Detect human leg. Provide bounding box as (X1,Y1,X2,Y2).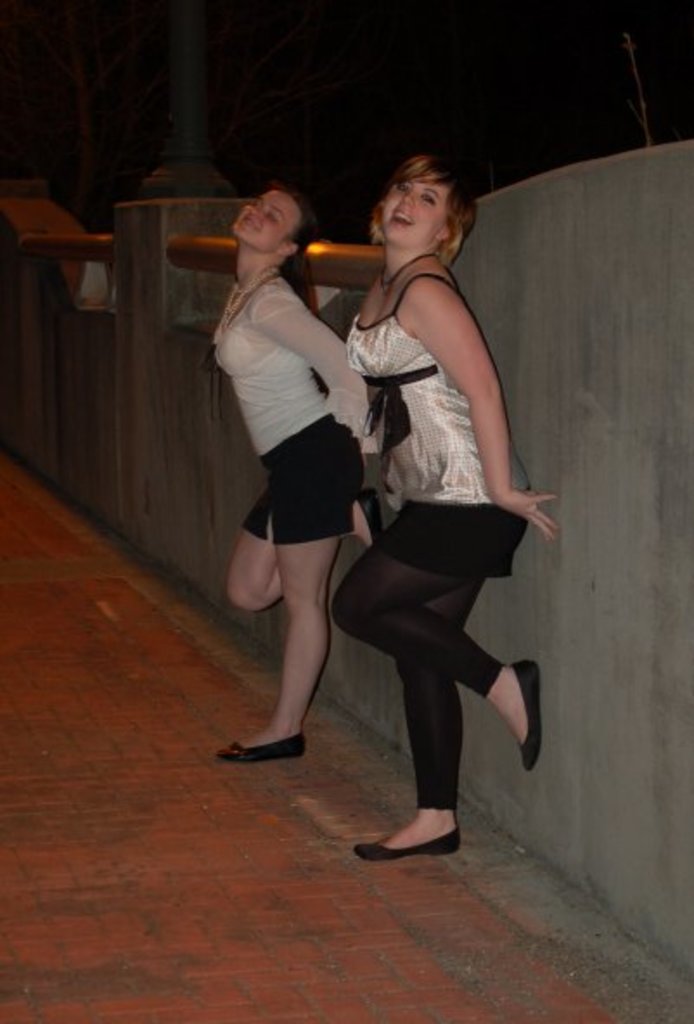
(222,432,388,751).
